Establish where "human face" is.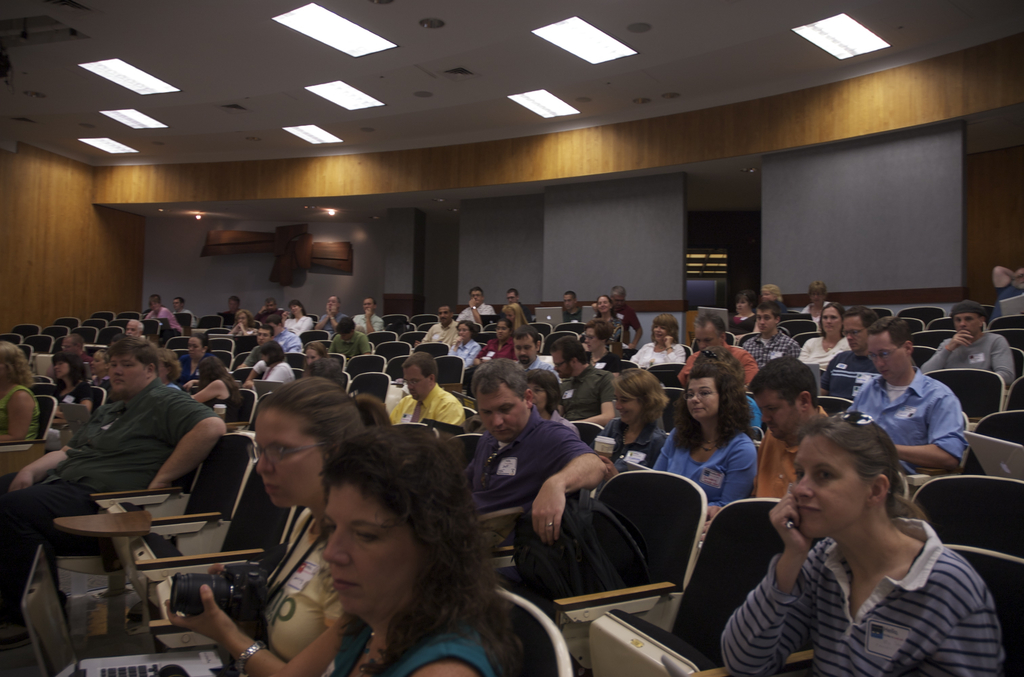
Established at rect(456, 326, 471, 336).
